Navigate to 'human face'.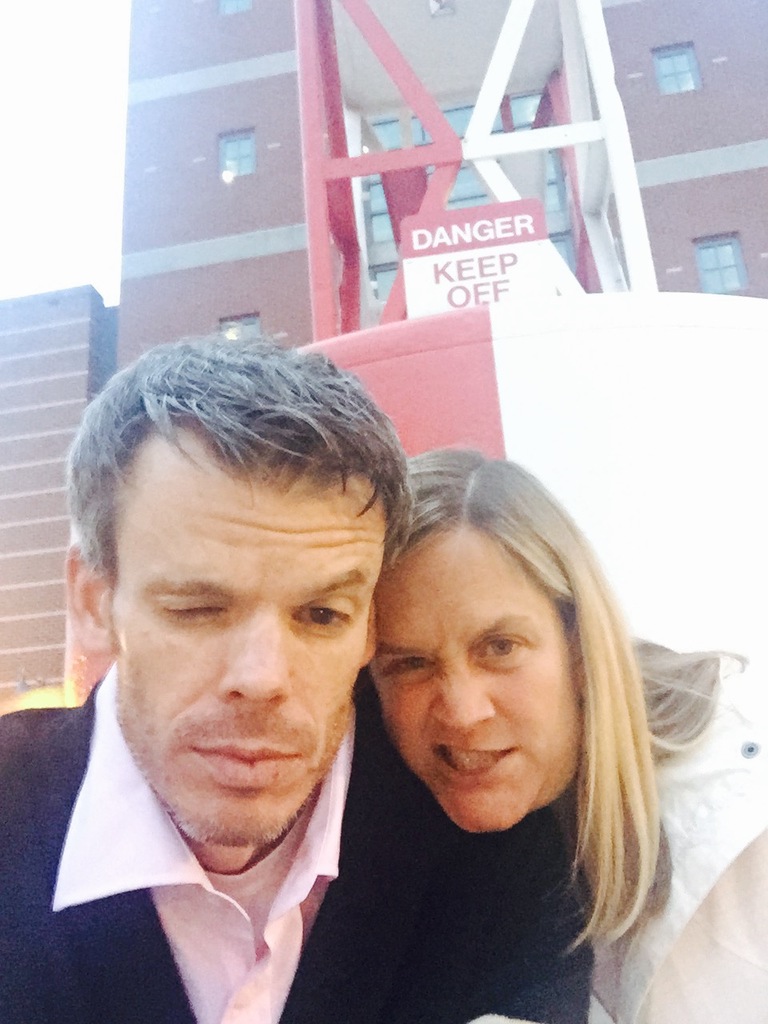
Navigation target: 116, 424, 390, 848.
